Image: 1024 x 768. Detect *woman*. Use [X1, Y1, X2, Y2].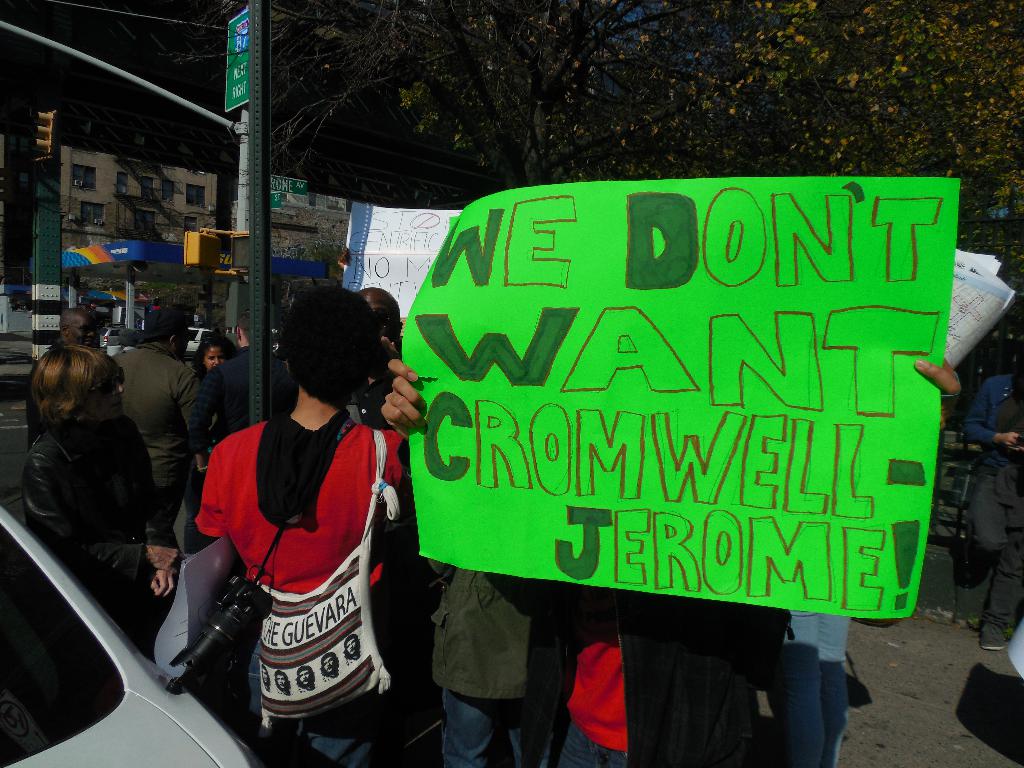
[8, 337, 170, 663].
